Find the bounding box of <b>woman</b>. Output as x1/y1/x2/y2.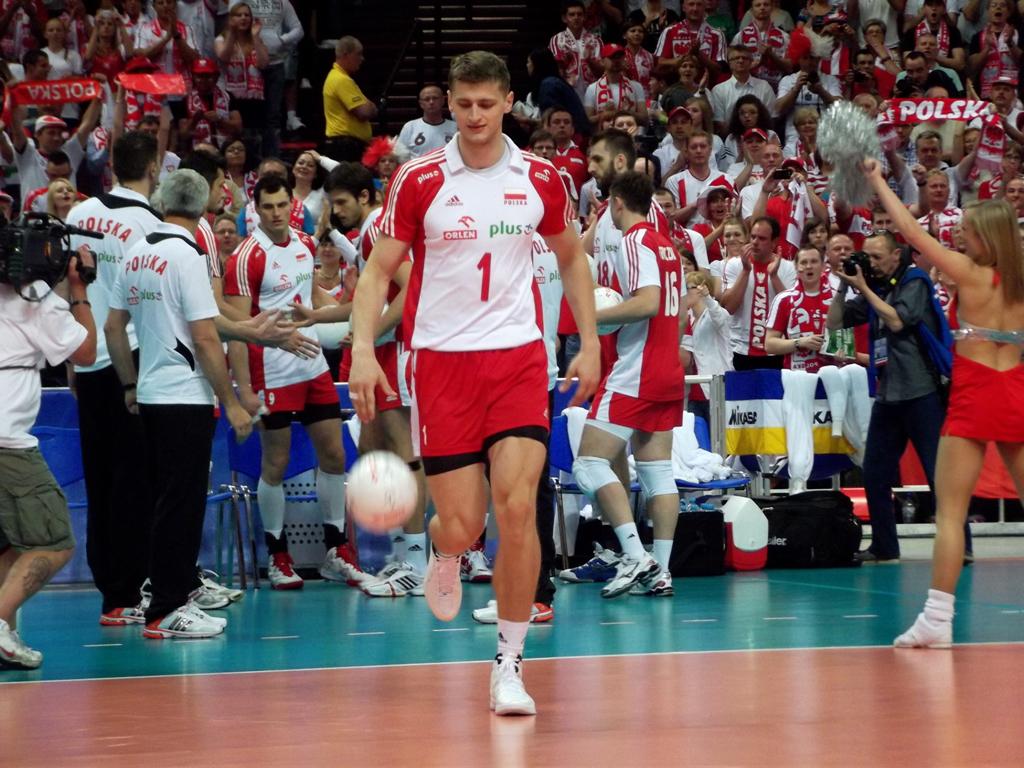
710/217/750/293.
